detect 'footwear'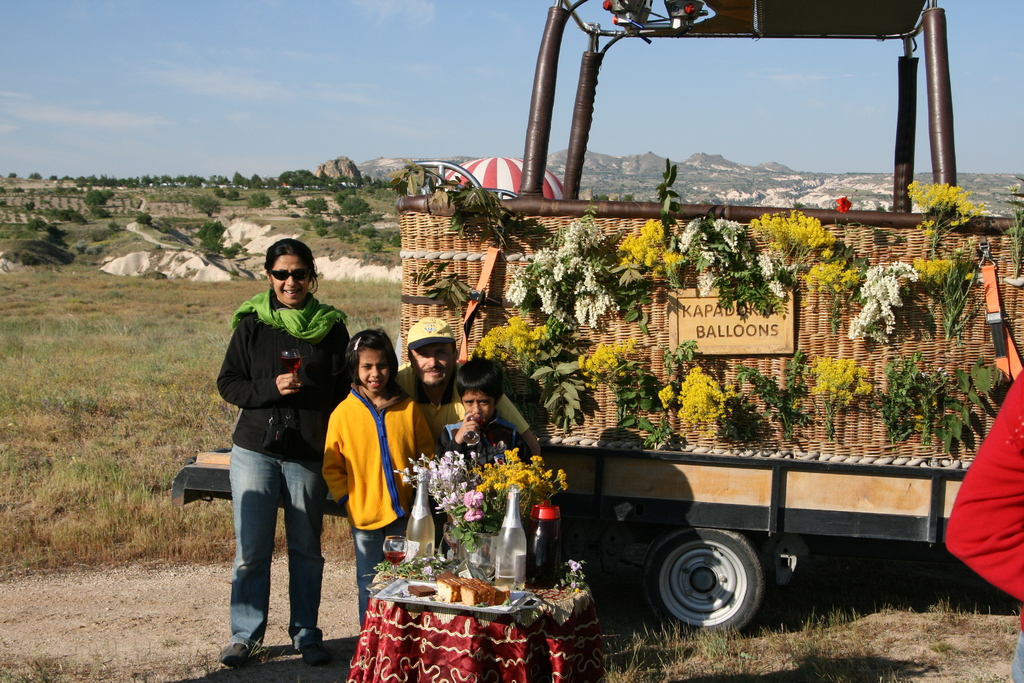
Rect(297, 637, 333, 667)
